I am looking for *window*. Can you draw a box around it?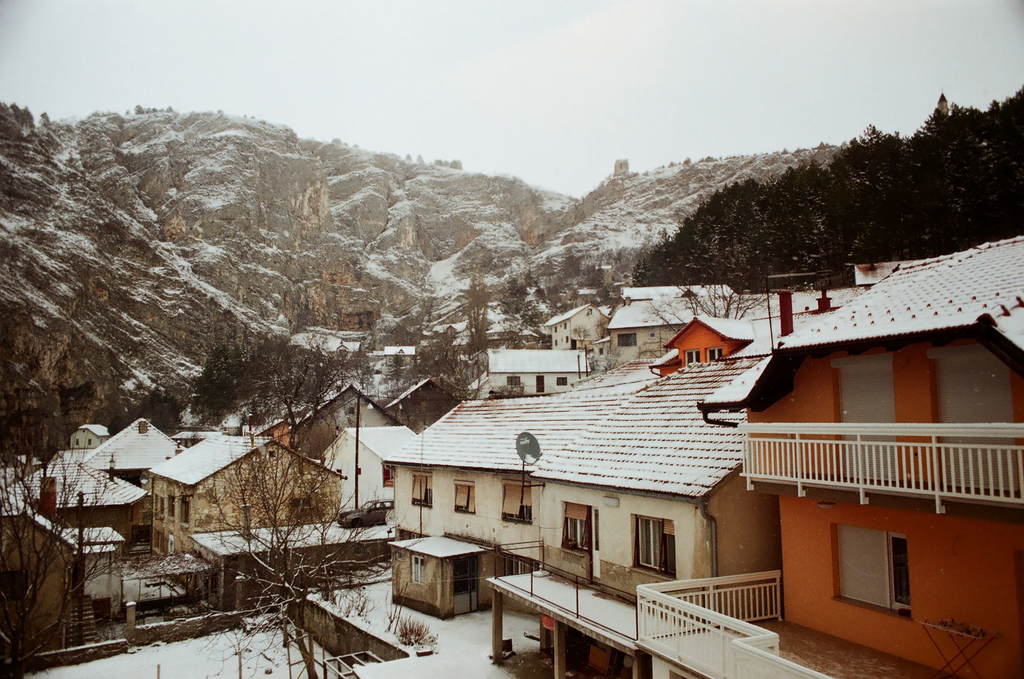
Sure, the bounding box is 833:523:911:616.
